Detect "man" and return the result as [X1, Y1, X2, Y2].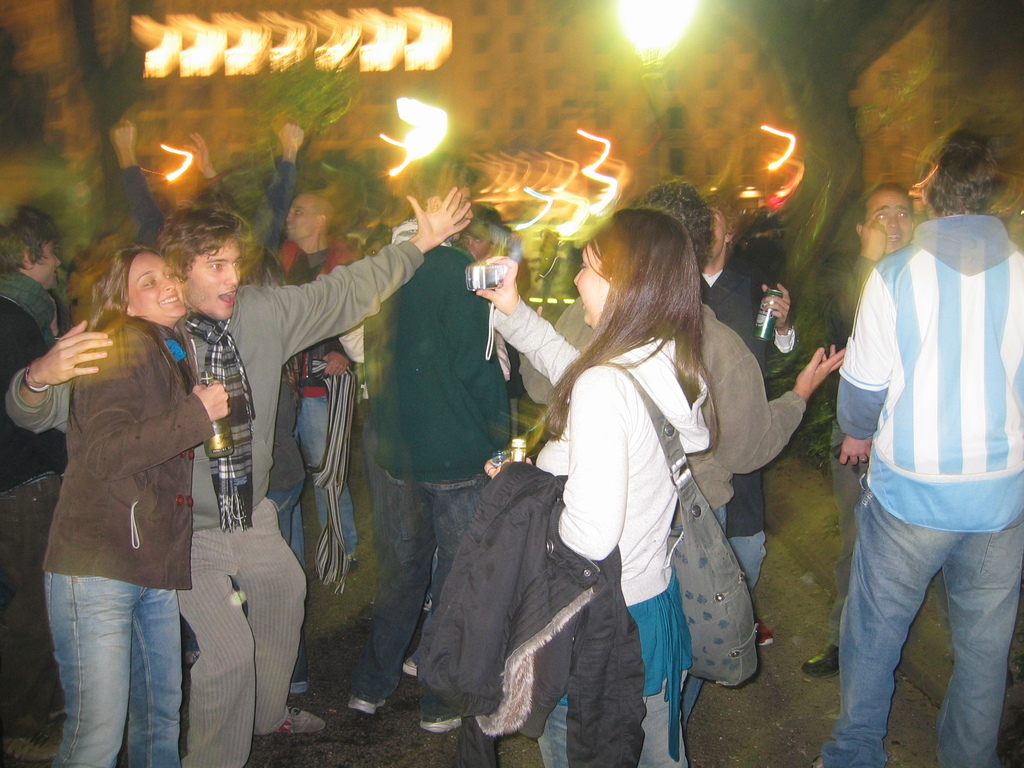
[348, 163, 546, 714].
